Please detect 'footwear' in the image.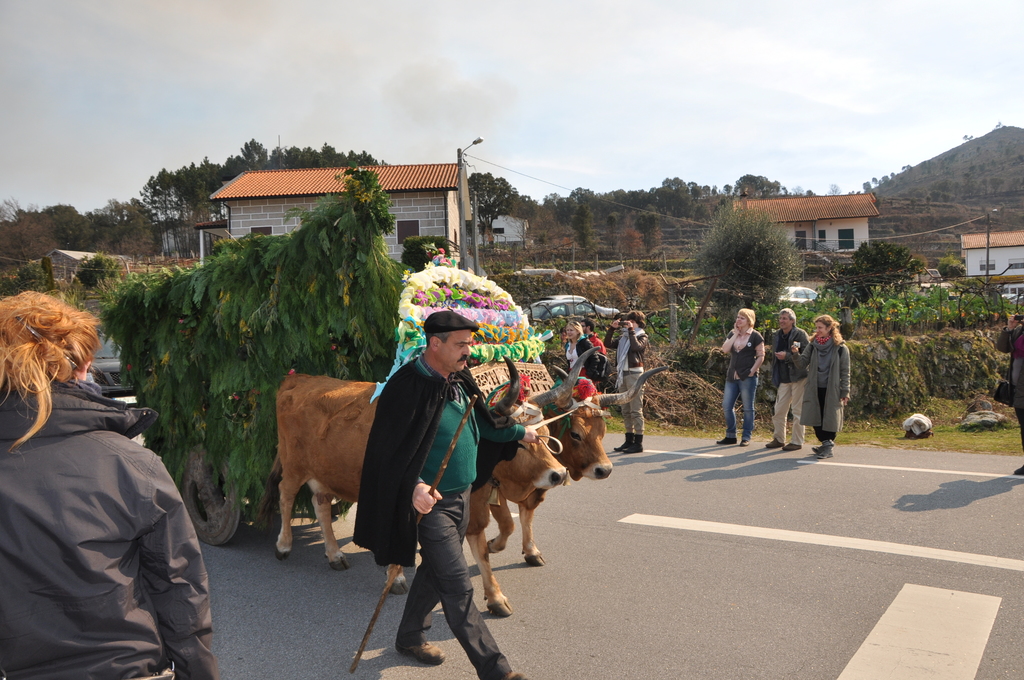
rect(624, 433, 644, 452).
